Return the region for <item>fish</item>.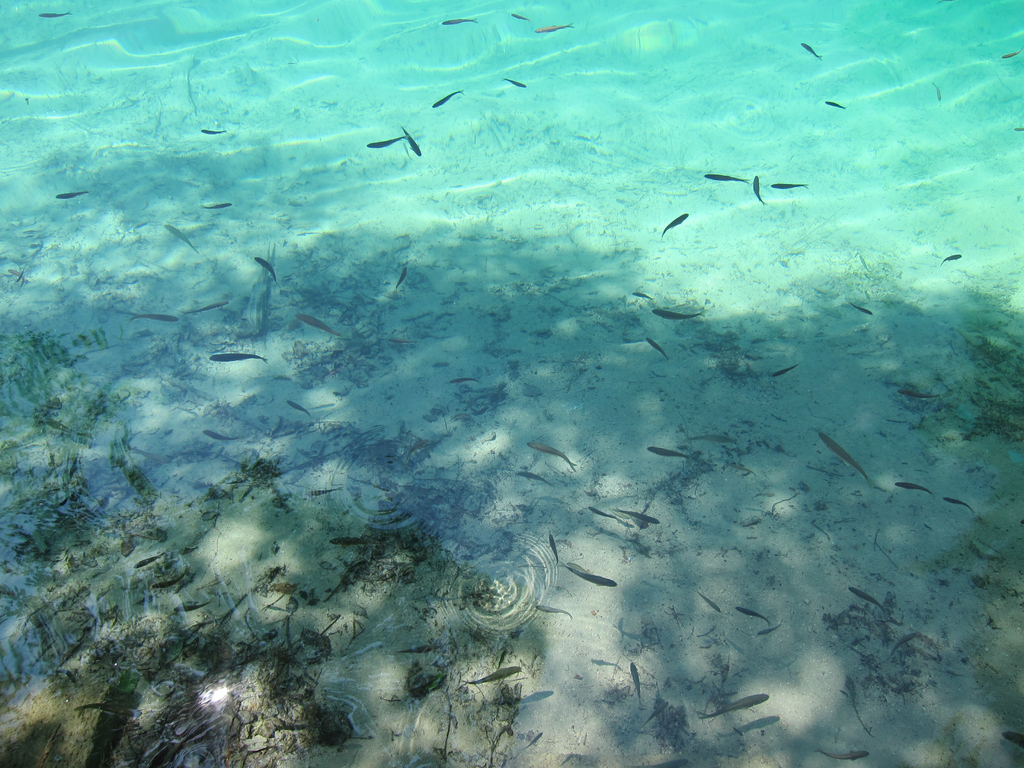
box(897, 388, 938, 399).
